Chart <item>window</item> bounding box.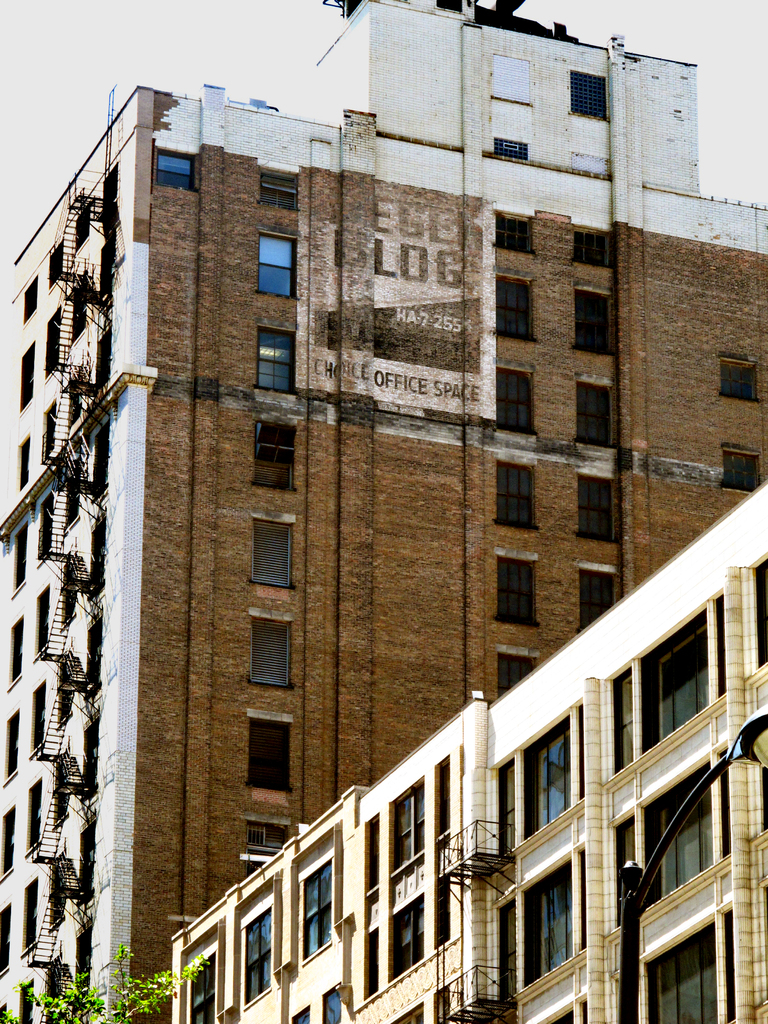
Charted: (left=659, top=781, right=722, bottom=892).
